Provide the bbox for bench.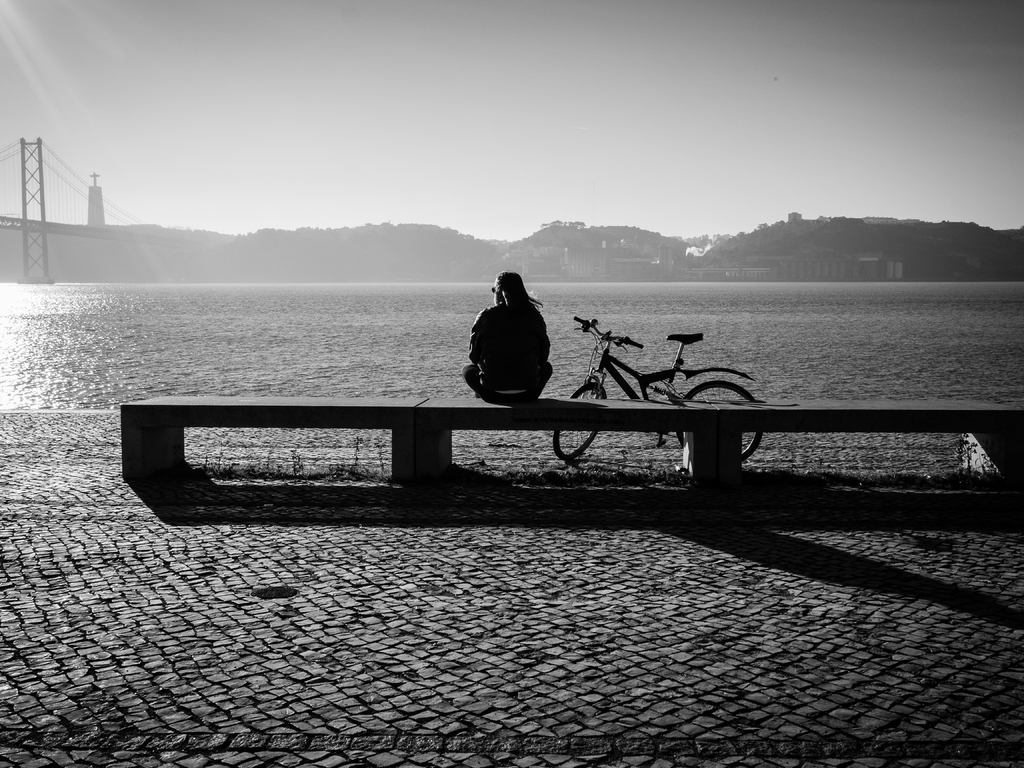
crop(713, 400, 1023, 487).
